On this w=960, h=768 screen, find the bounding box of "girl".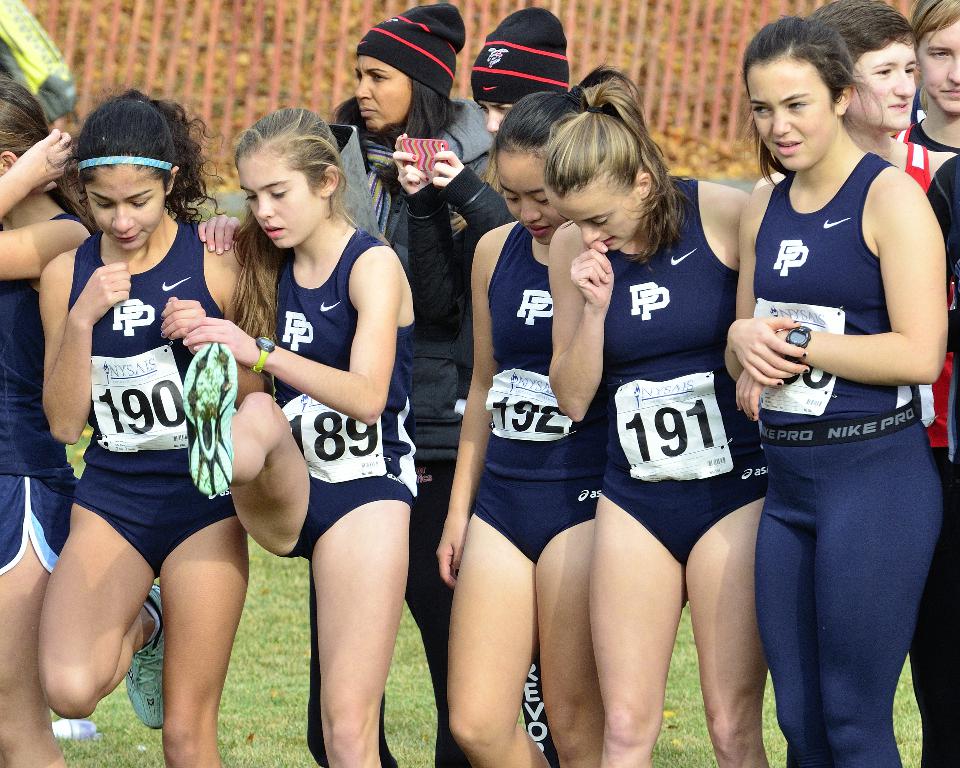
Bounding box: region(38, 88, 264, 767).
